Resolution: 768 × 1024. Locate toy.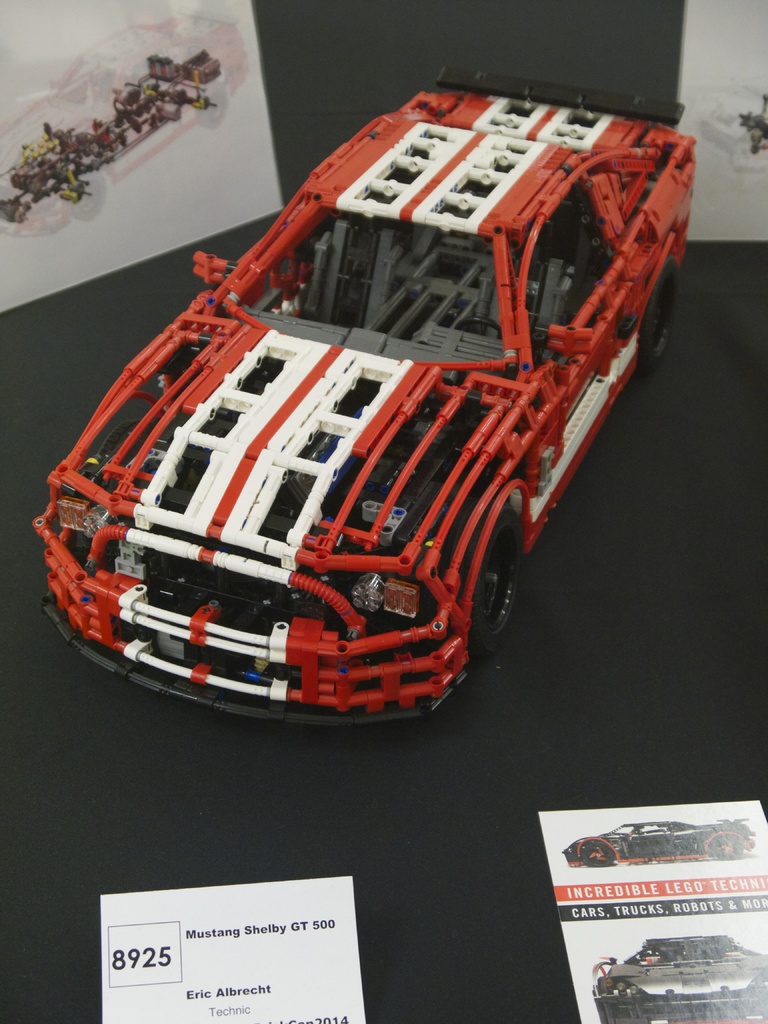
568, 929, 767, 1023.
